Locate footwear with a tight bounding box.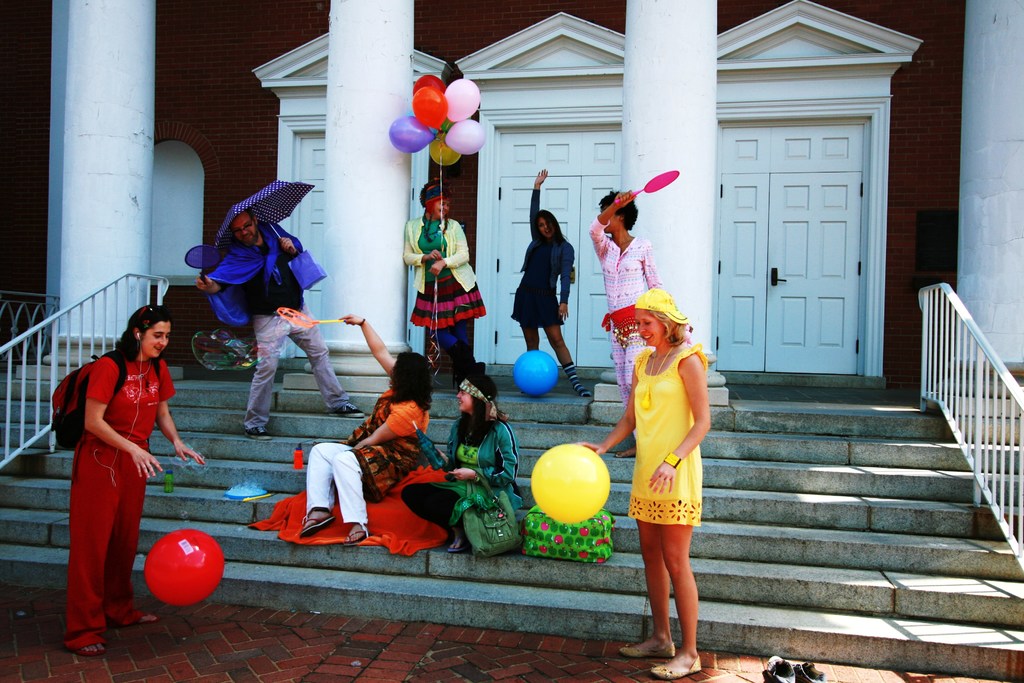
bbox=[299, 514, 332, 537].
